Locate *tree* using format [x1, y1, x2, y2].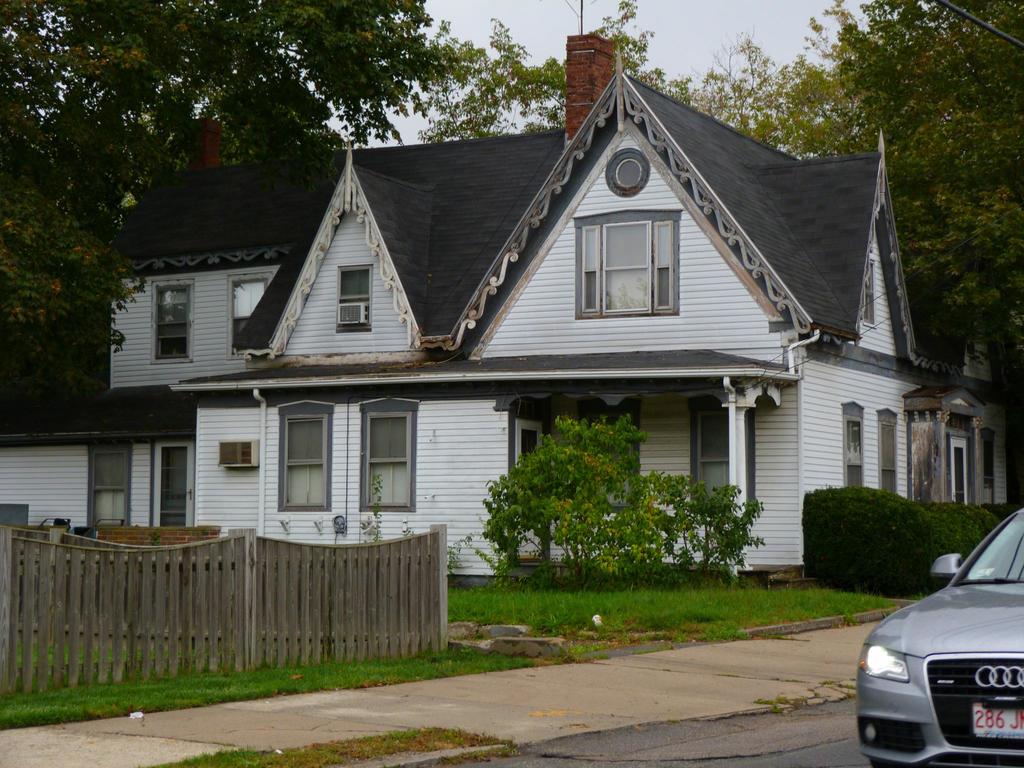
[409, 0, 880, 165].
